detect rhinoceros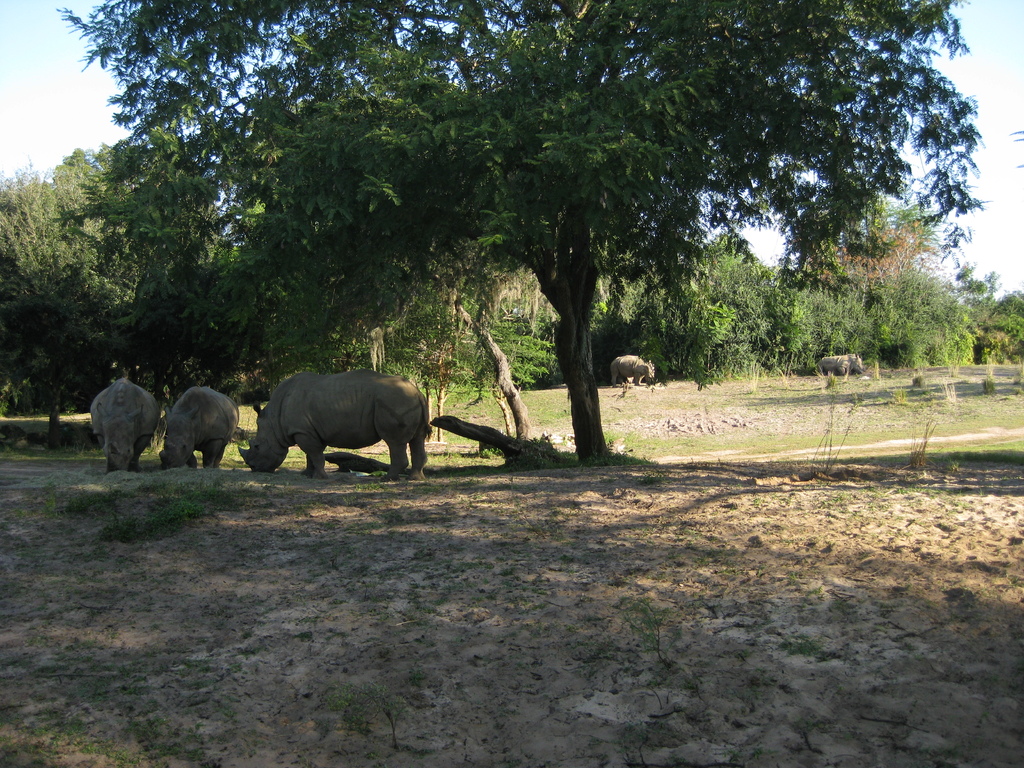
159 381 239 471
